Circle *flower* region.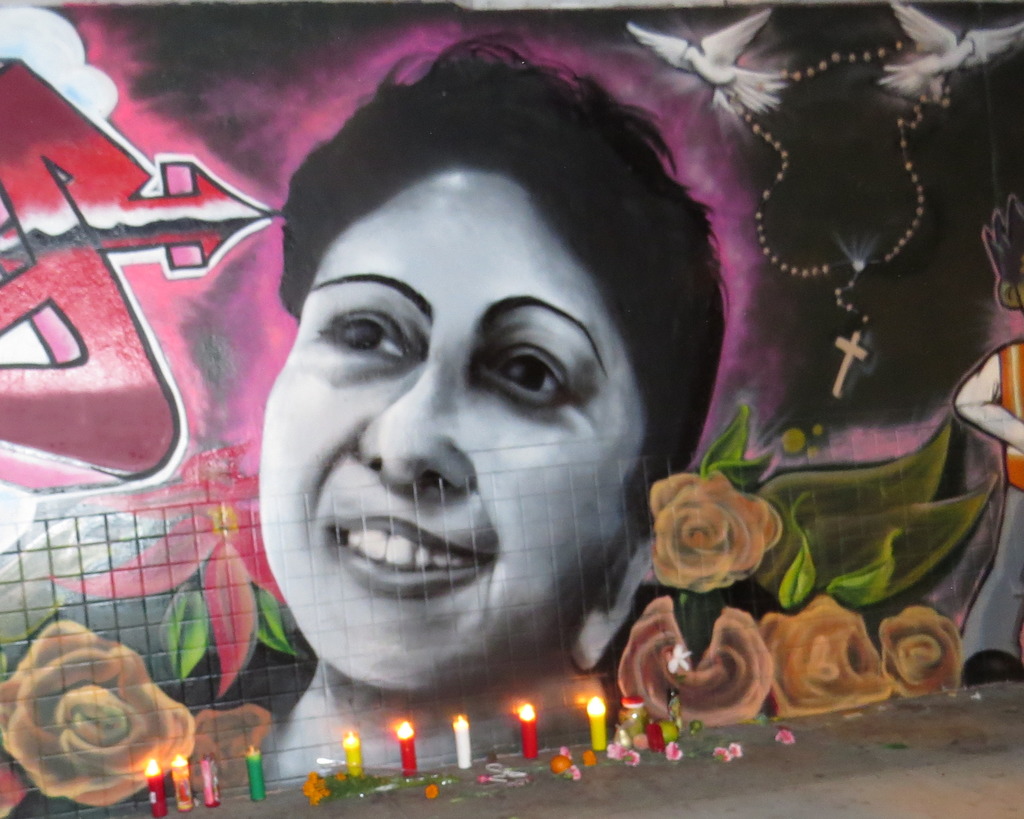
Region: <bbox>668, 644, 696, 672</bbox>.
